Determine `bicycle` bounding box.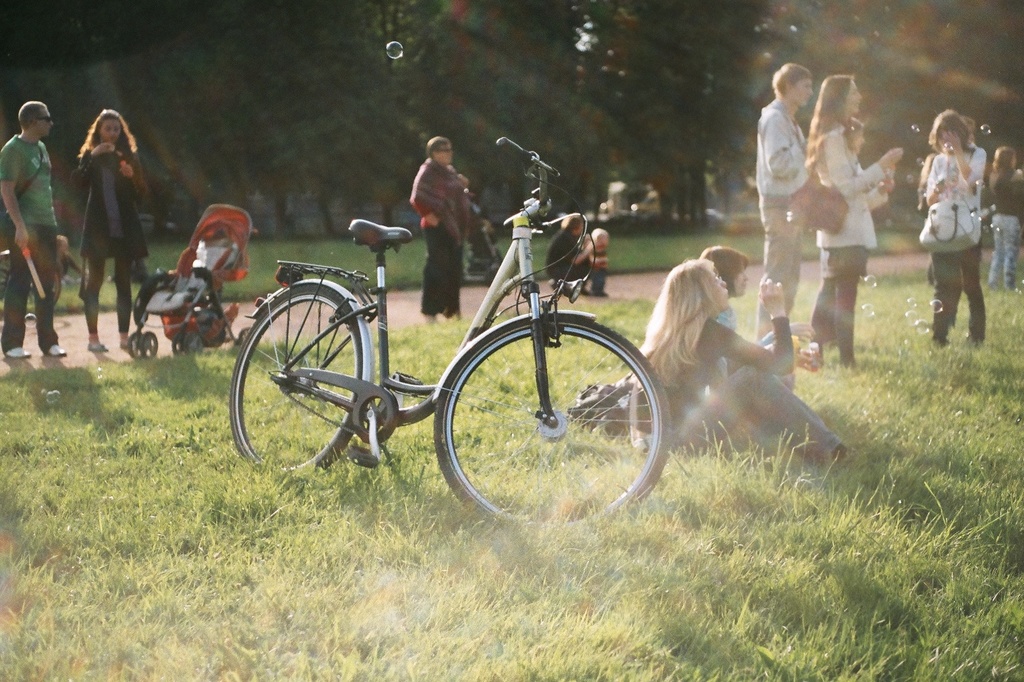
Determined: detection(213, 156, 692, 523).
